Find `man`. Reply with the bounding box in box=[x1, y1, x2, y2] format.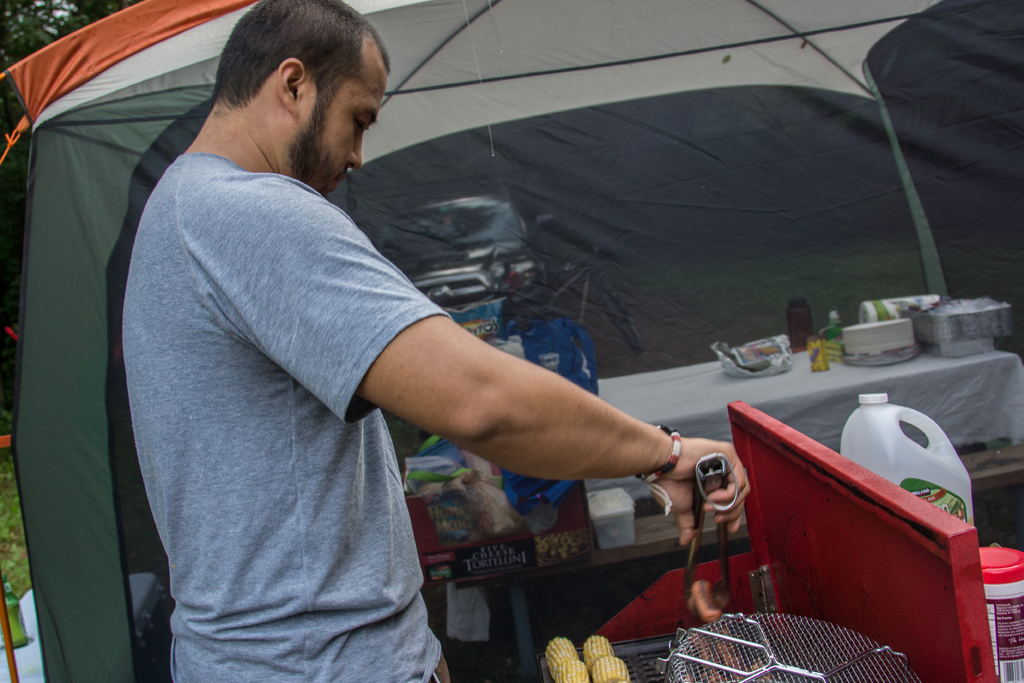
box=[139, 91, 760, 653].
